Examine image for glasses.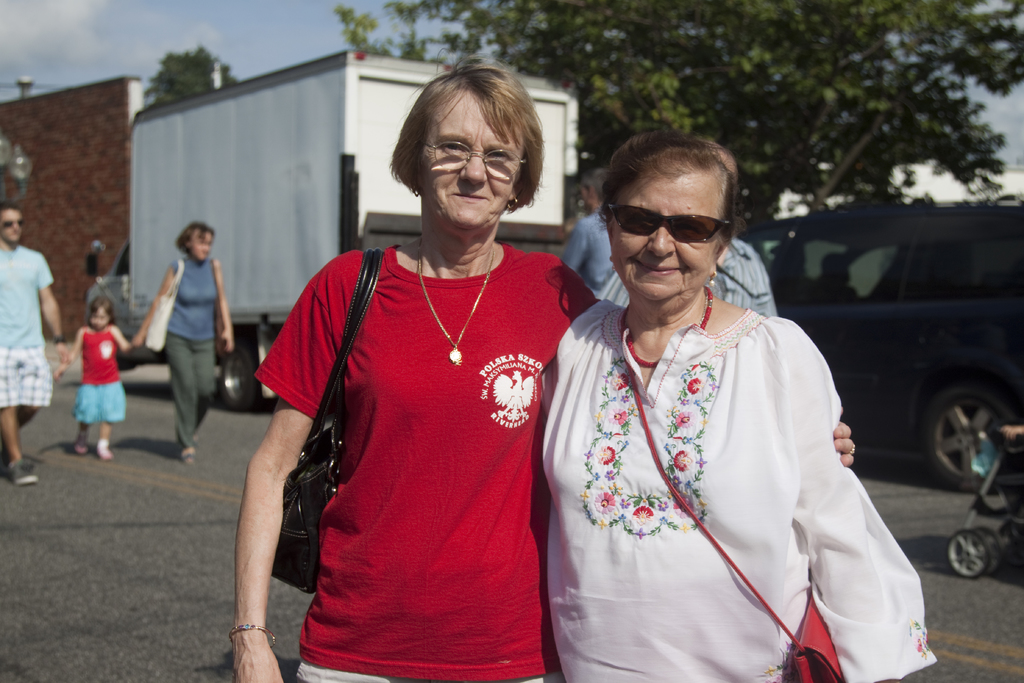
Examination result: x1=0 y1=214 x2=26 y2=226.
